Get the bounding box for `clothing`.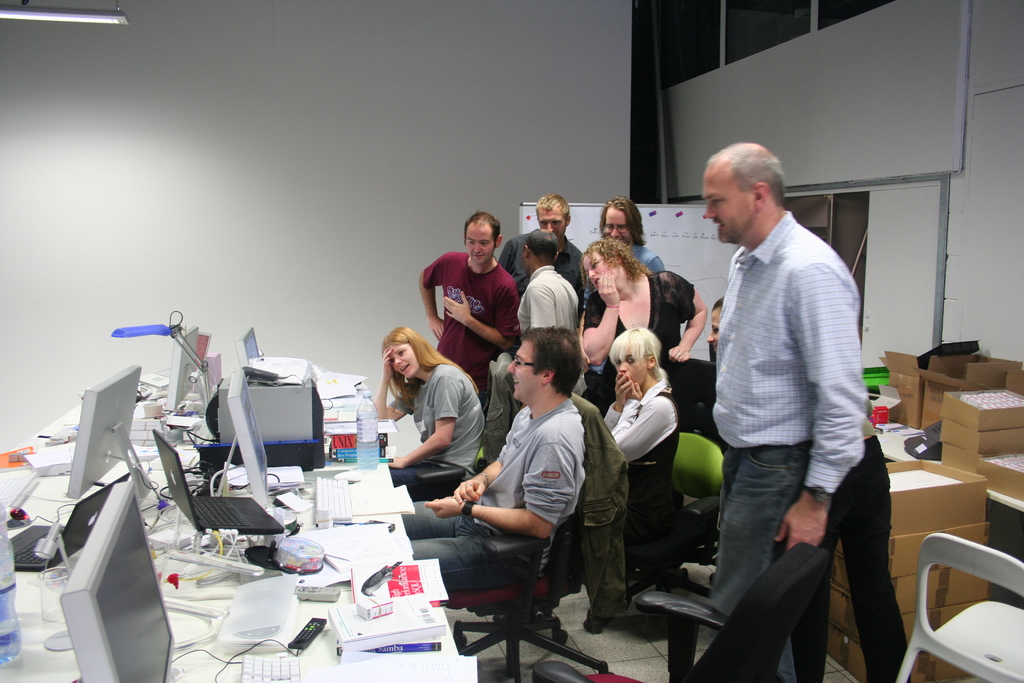
l=417, t=247, r=524, b=415.
